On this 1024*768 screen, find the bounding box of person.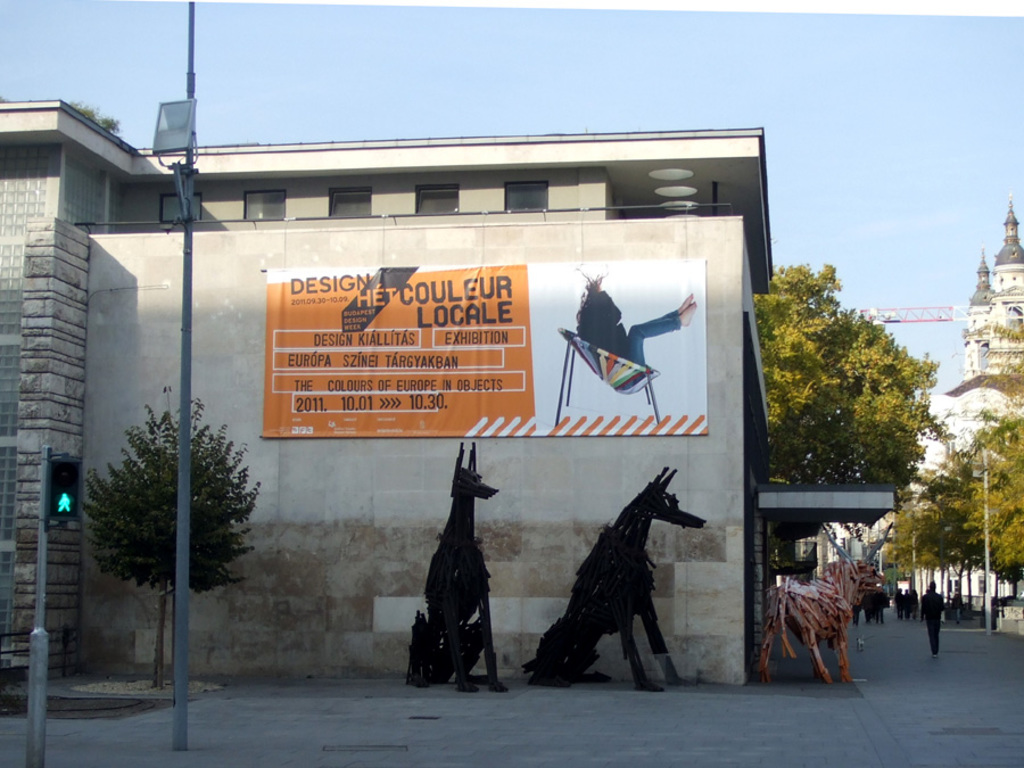
Bounding box: 571:267:699:368.
